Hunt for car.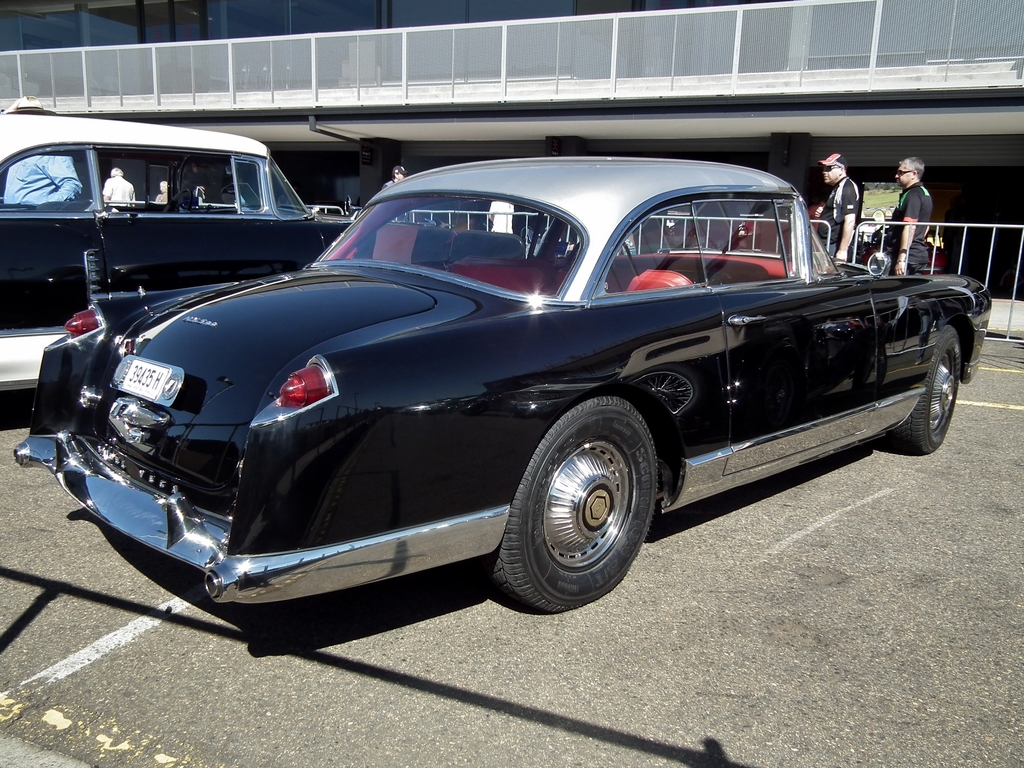
Hunted down at select_region(0, 88, 359, 393).
